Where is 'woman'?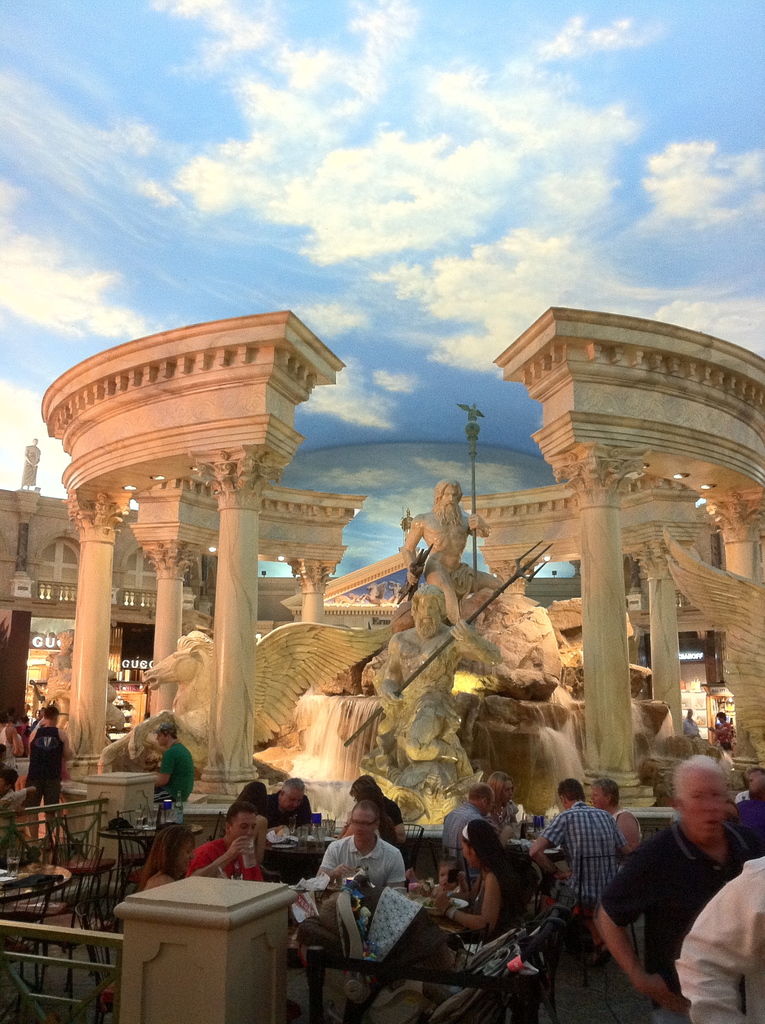
detection(341, 771, 407, 844).
